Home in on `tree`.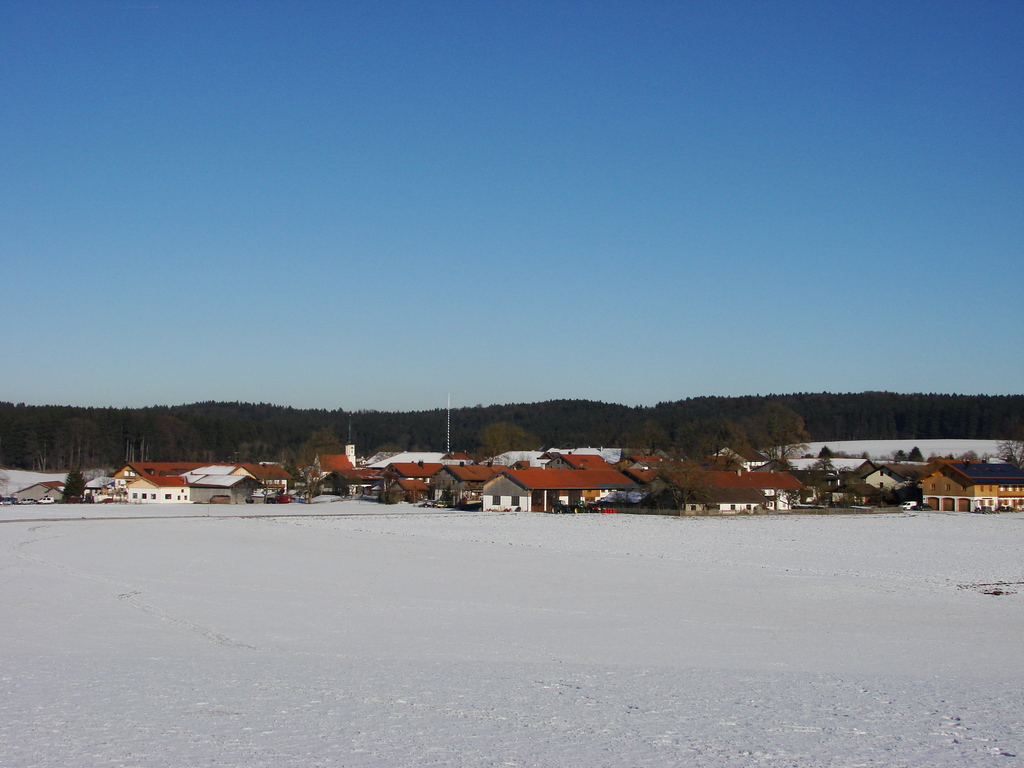
Homed in at 742 392 842 452.
